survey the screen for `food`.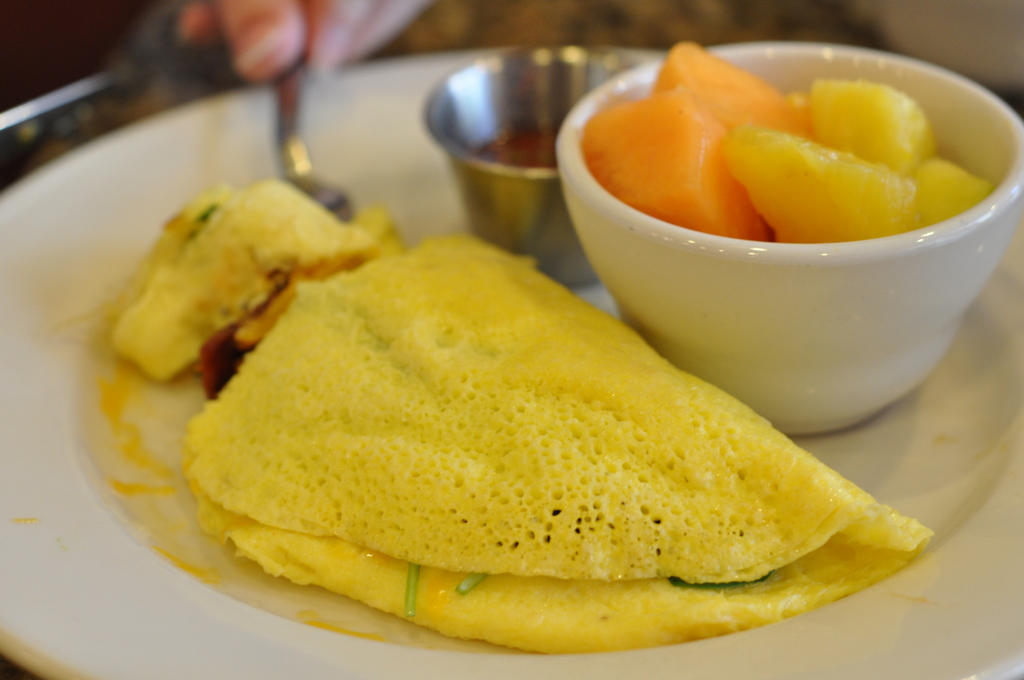
Survey found: BBox(465, 124, 586, 186).
